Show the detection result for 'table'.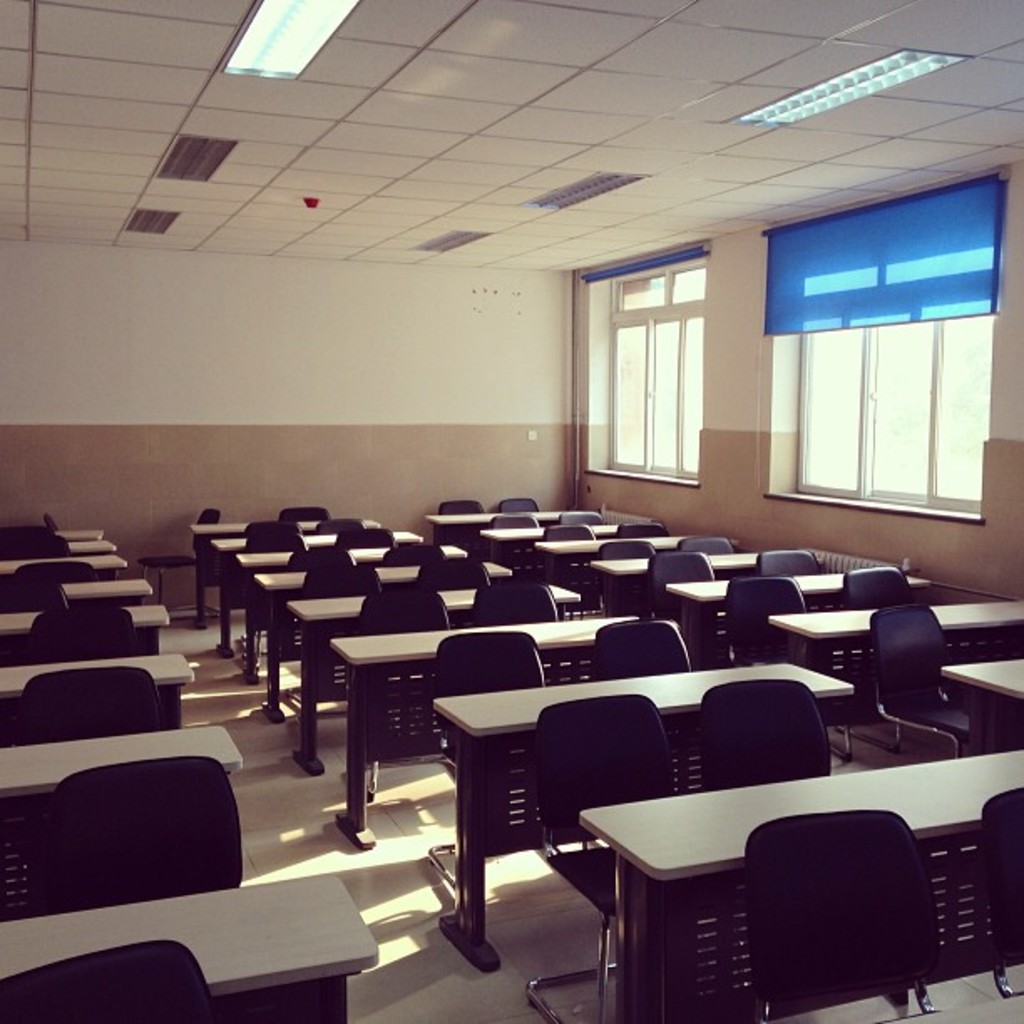
locate(592, 549, 758, 617).
